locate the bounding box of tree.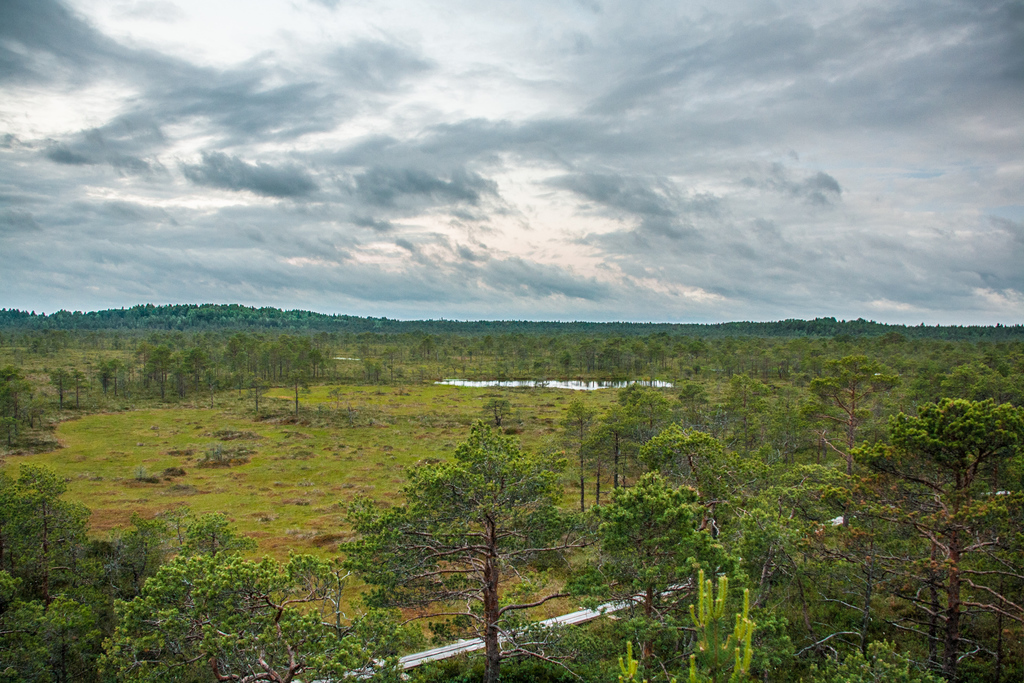
Bounding box: [left=714, top=465, right=931, bottom=682].
